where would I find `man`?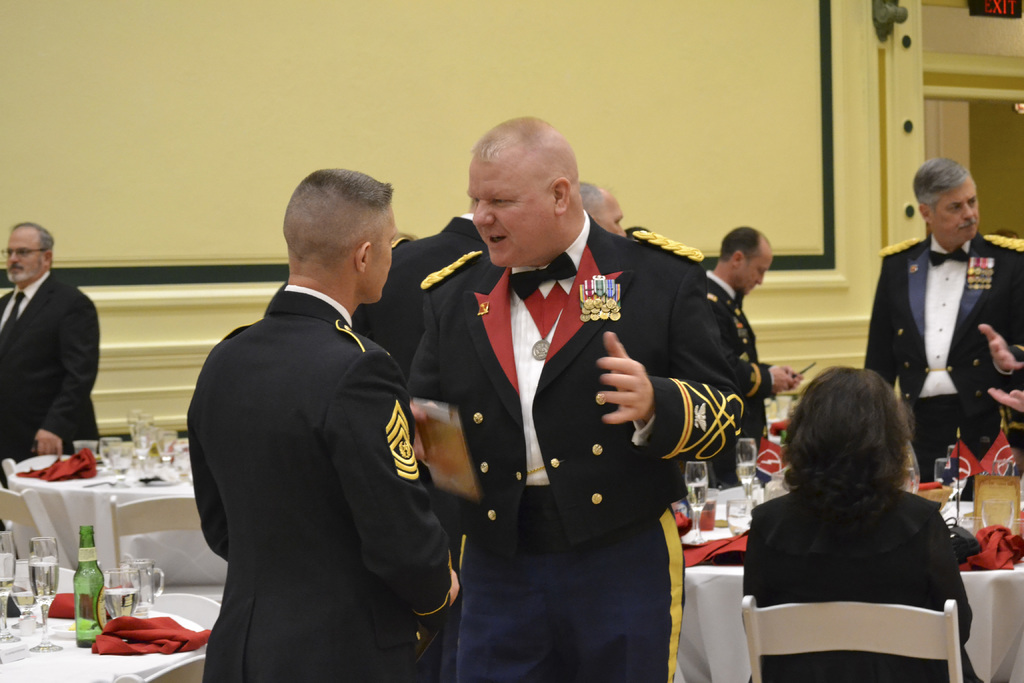
At crop(577, 183, 624, 233).
